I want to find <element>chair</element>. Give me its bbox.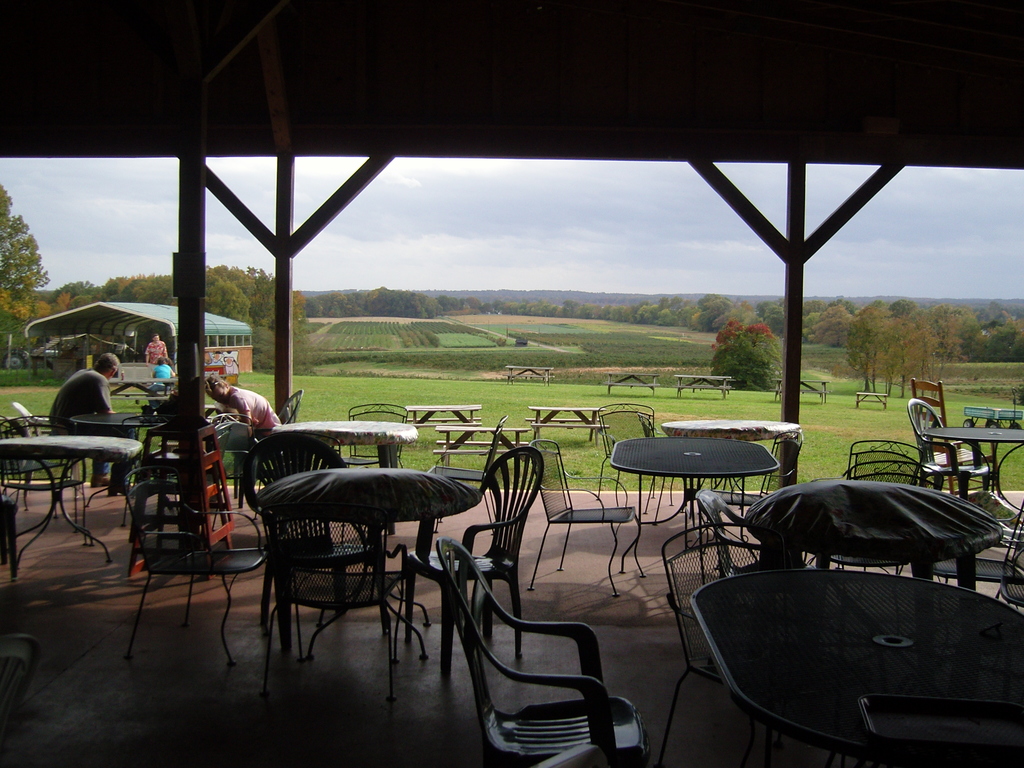
region(210, 414, 260, 505).
